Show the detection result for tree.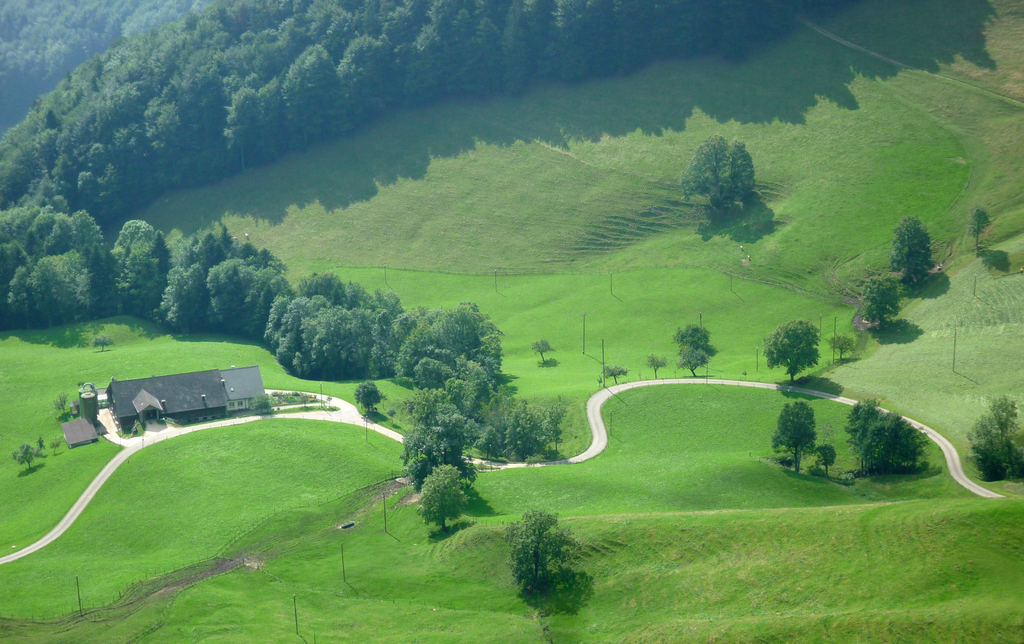
769, 396, 815, 474.
